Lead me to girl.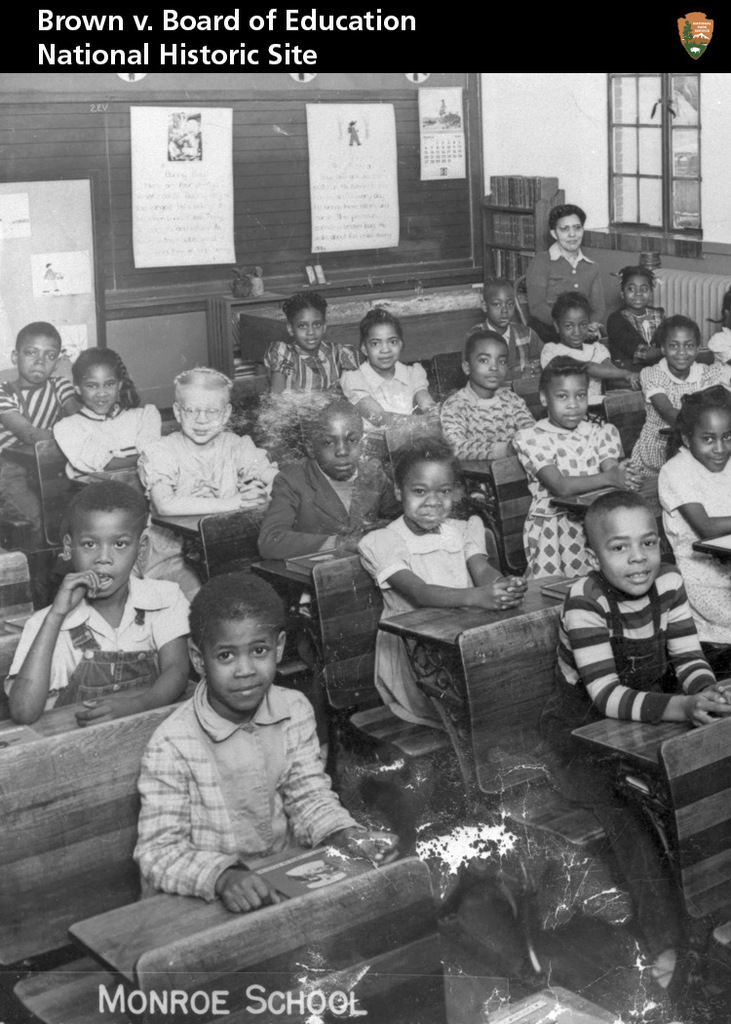
Lead to locate(653, 387, 730, 639).
